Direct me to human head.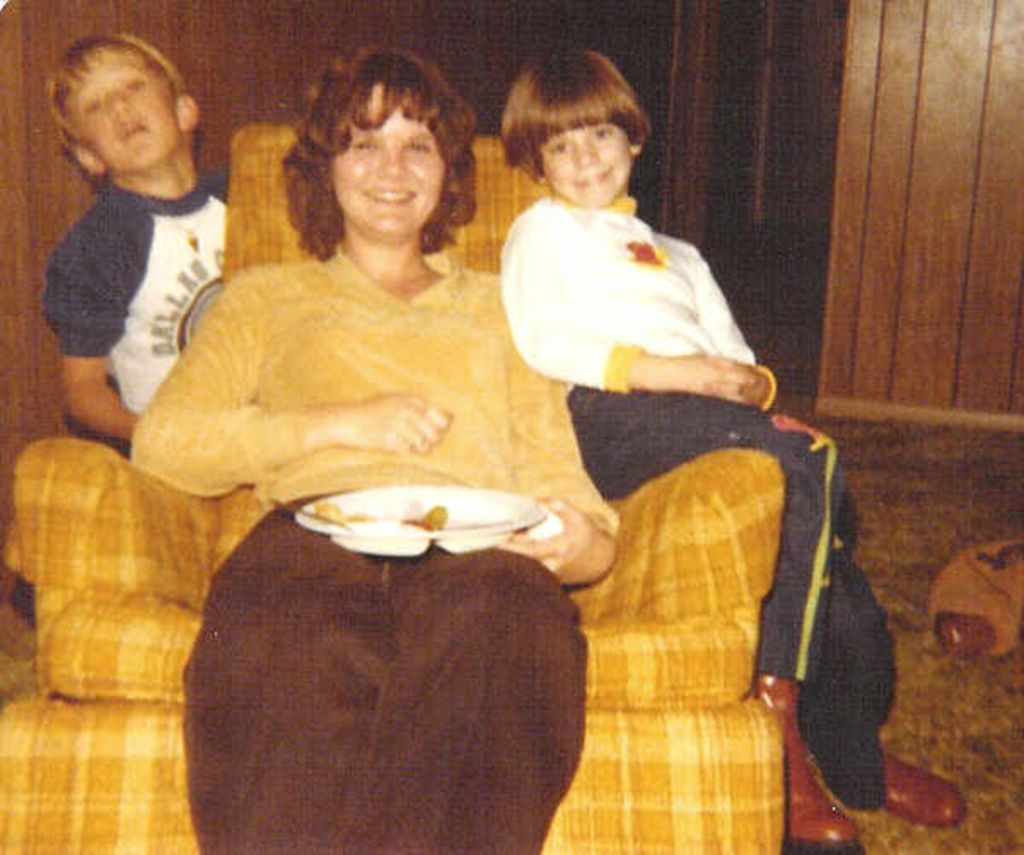
Direction: <bbox>502, 46, 638, 206</bbox>.
